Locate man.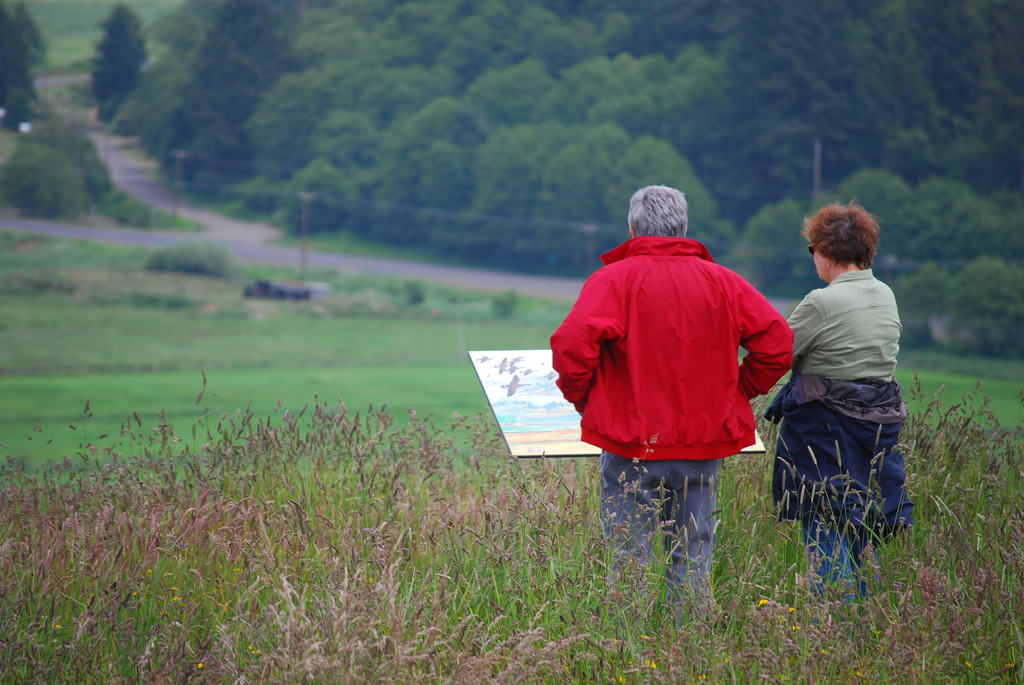
Bounding box: (549, 185, 798, 625).
